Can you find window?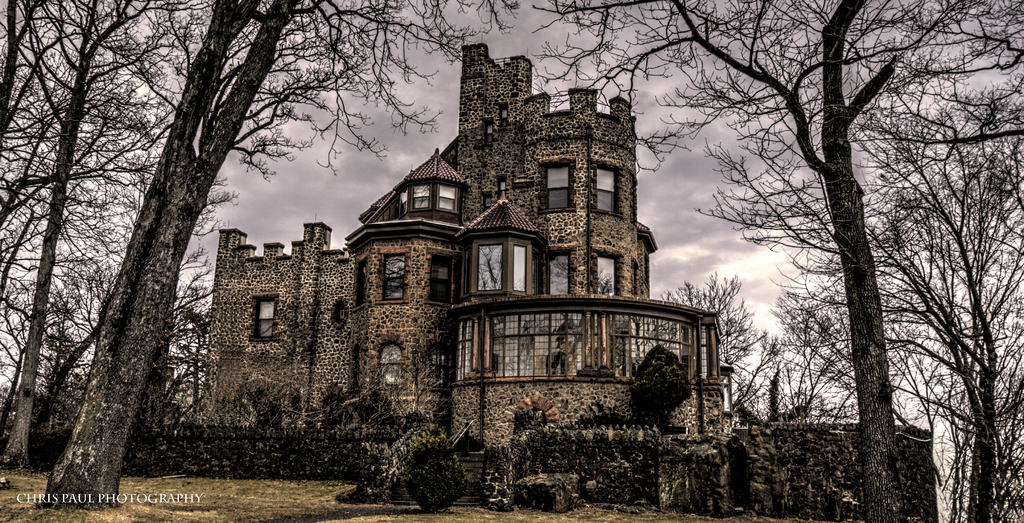
Yes, bounding box: (left=378, top=346, right=413, bottom=404).
